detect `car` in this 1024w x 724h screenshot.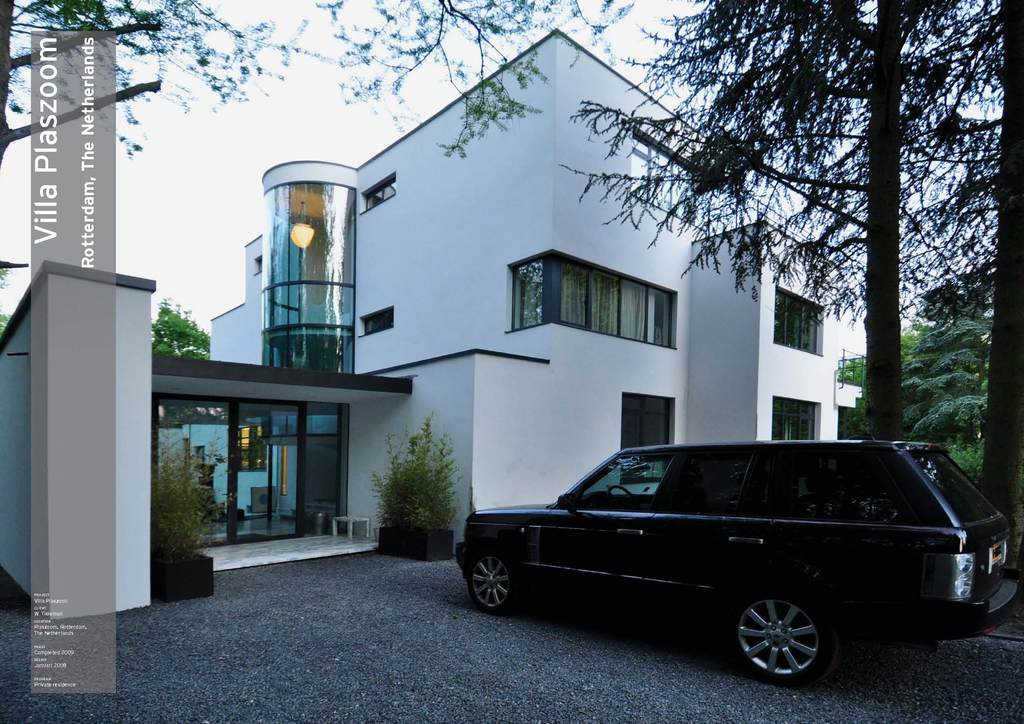
Detection: detection(453, 434, 1019, 688).
